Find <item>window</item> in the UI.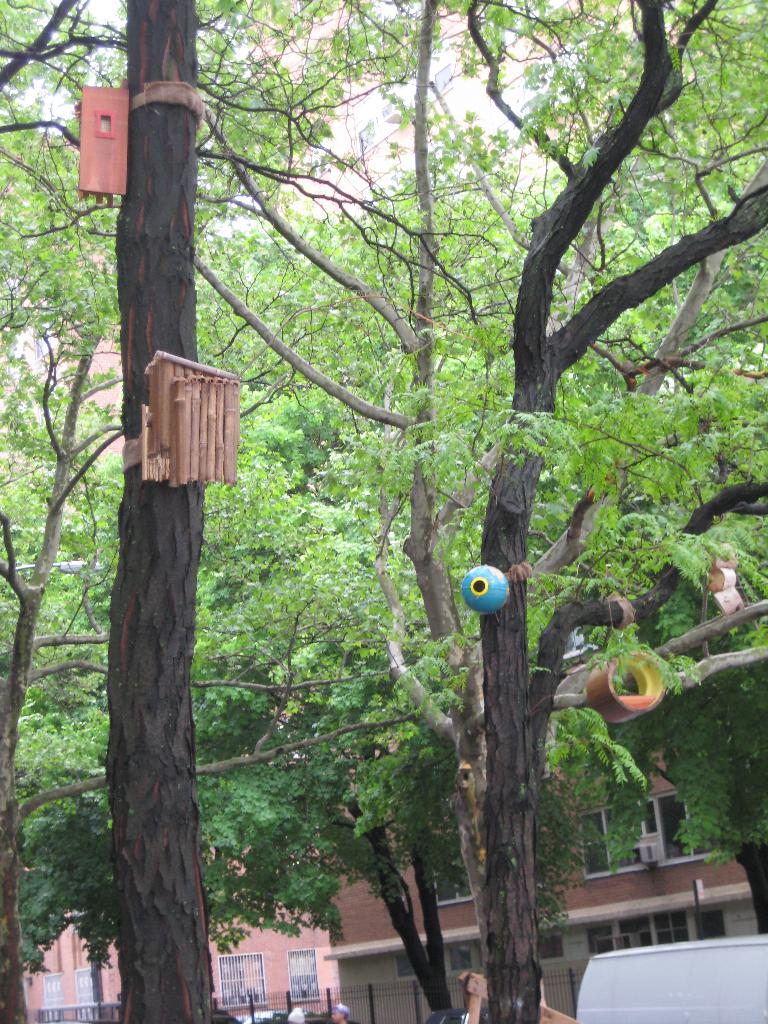
UI element at box(538, 932, 563, 961).
